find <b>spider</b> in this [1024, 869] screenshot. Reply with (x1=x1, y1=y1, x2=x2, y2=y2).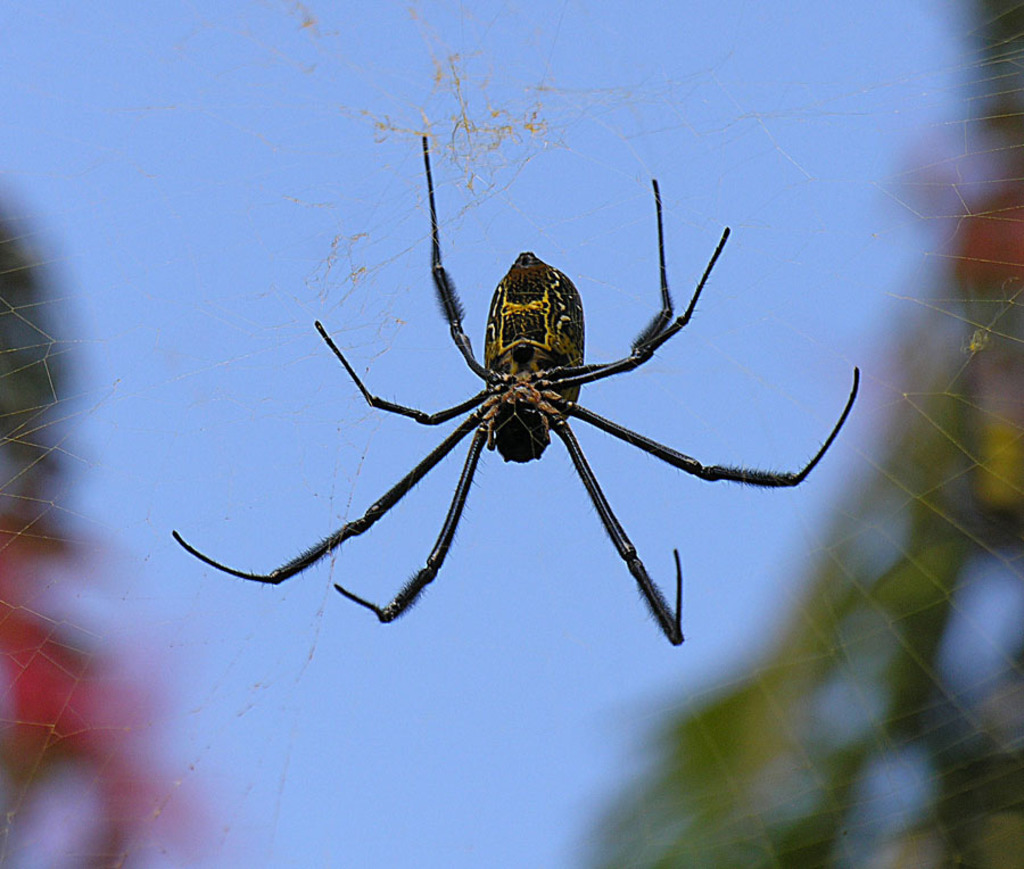
(x1=172, y1=136, x2=862, y2=648).
